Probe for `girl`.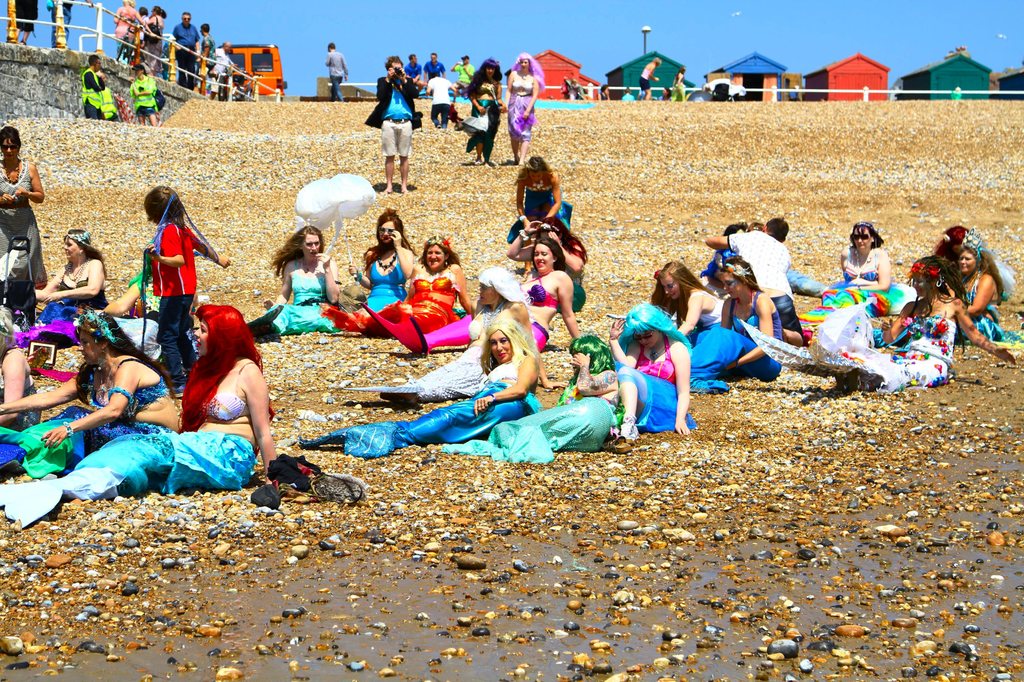
Probe result: 328/205/414/317.
